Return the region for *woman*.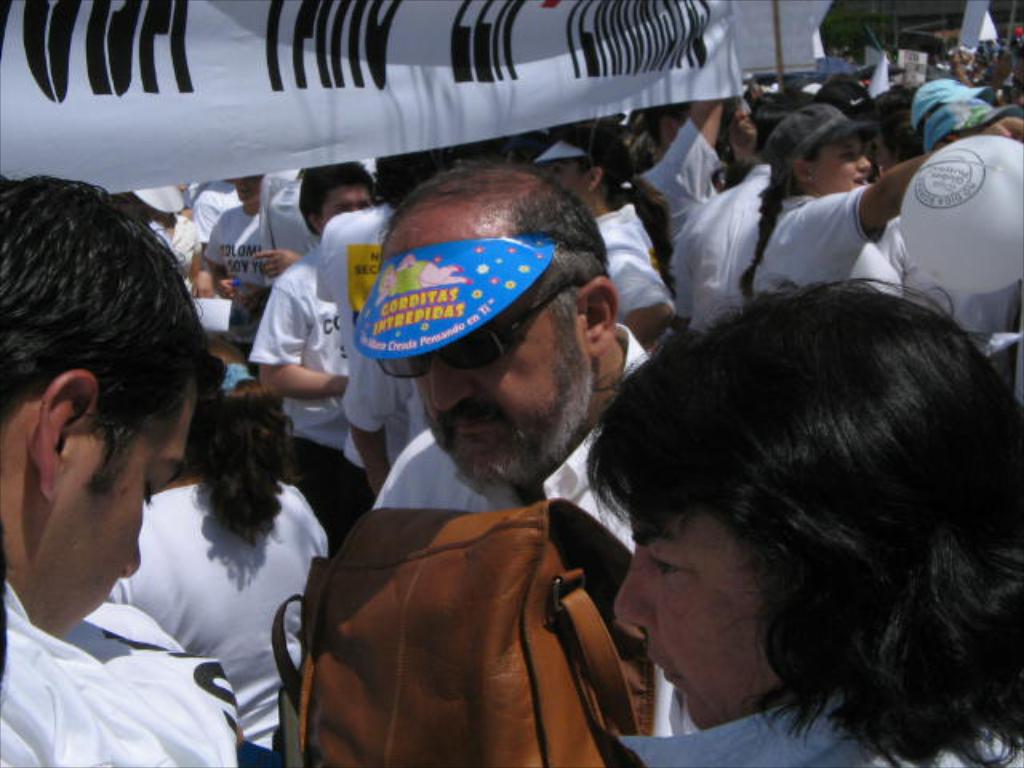
<box>525,203,1023,767</box>.
